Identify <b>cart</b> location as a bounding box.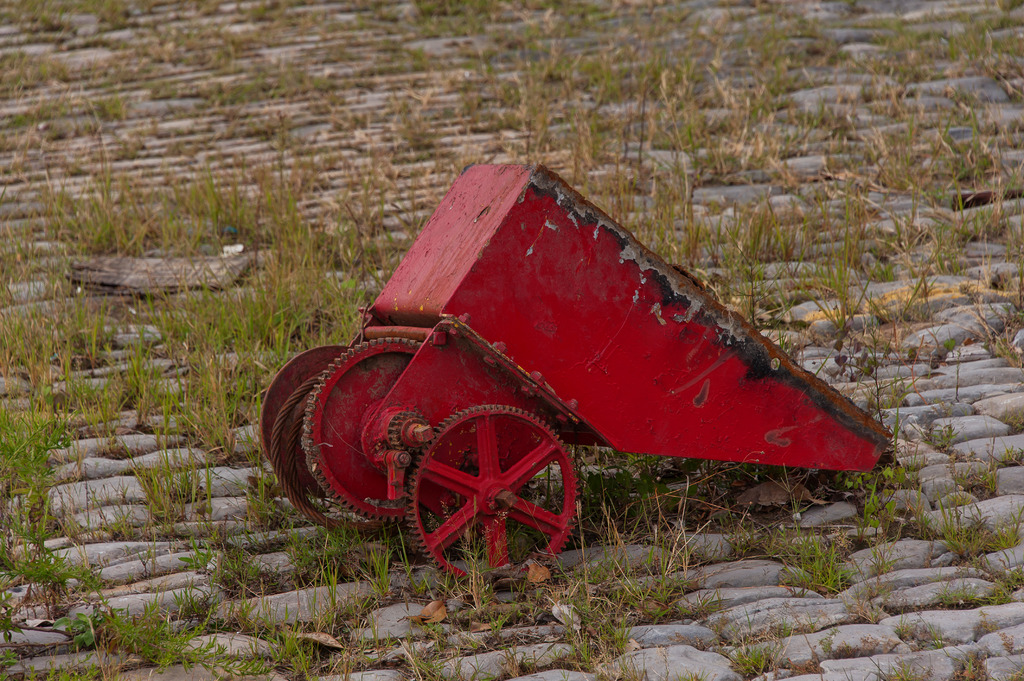
bbox(261, 164, 896, 591).
